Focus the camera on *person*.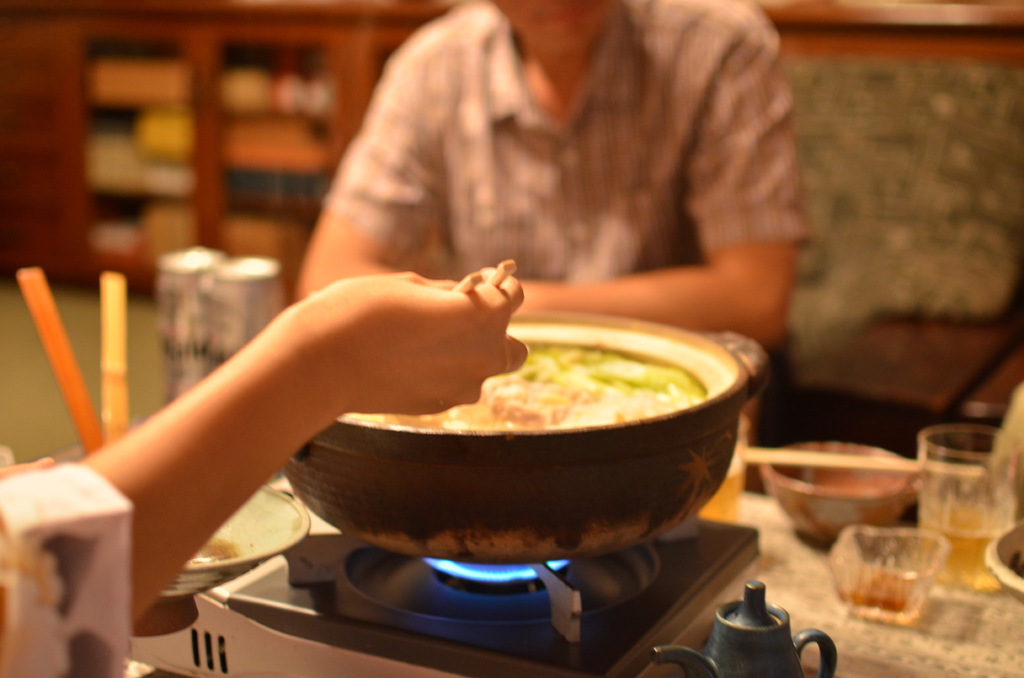
Focus region: 255, 9, 835, 317.
